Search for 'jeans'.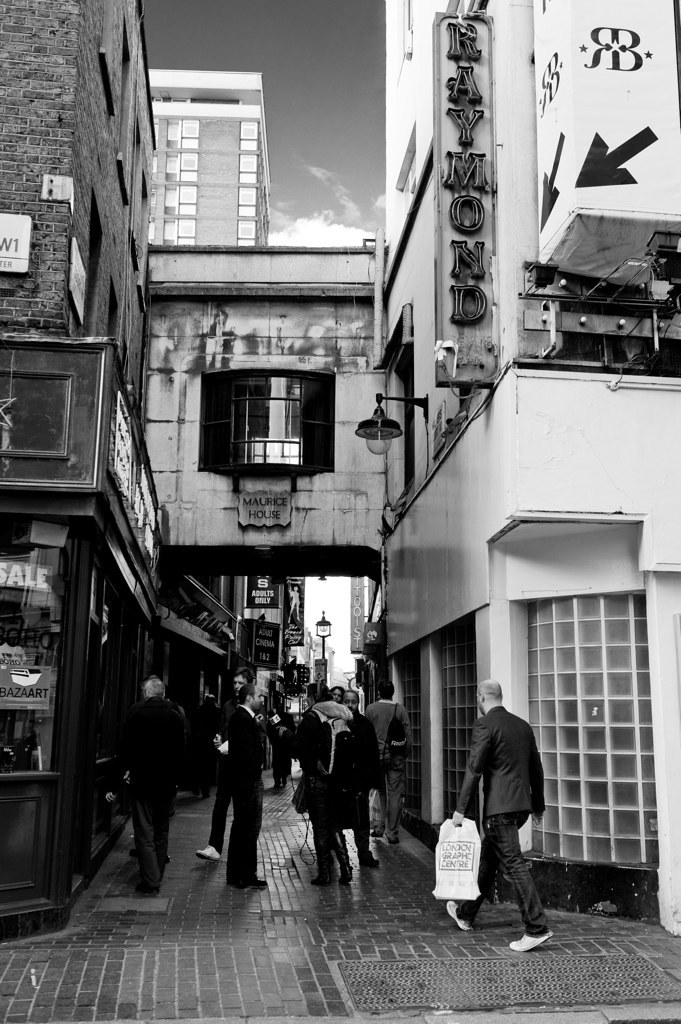
Found at [476,821,553,940].
